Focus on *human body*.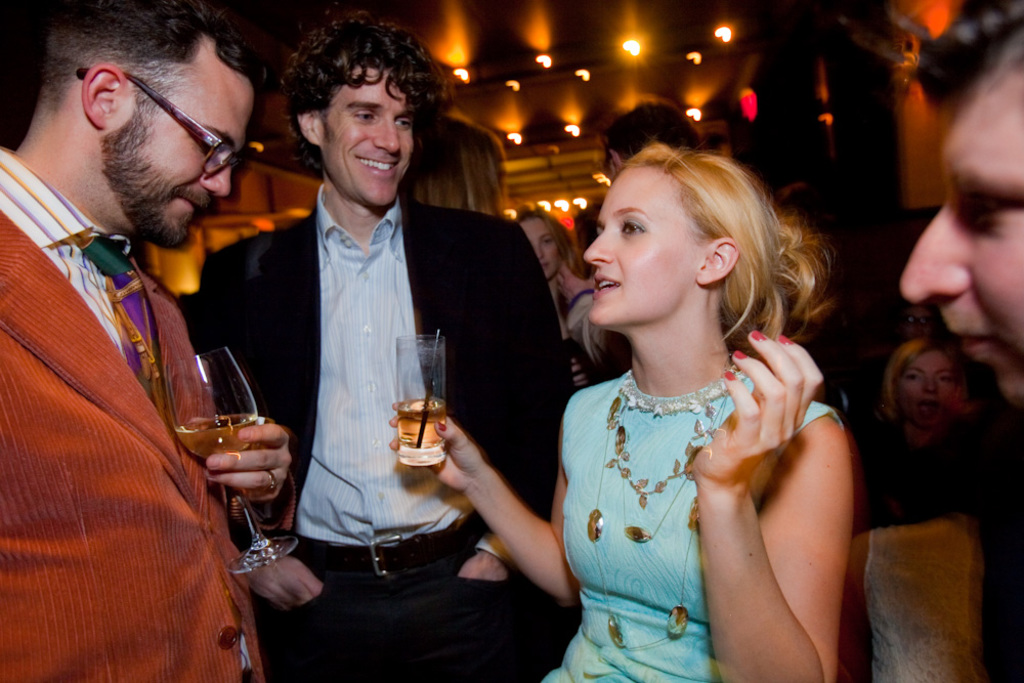
Focused at detection(0, 0, 265, 682).
